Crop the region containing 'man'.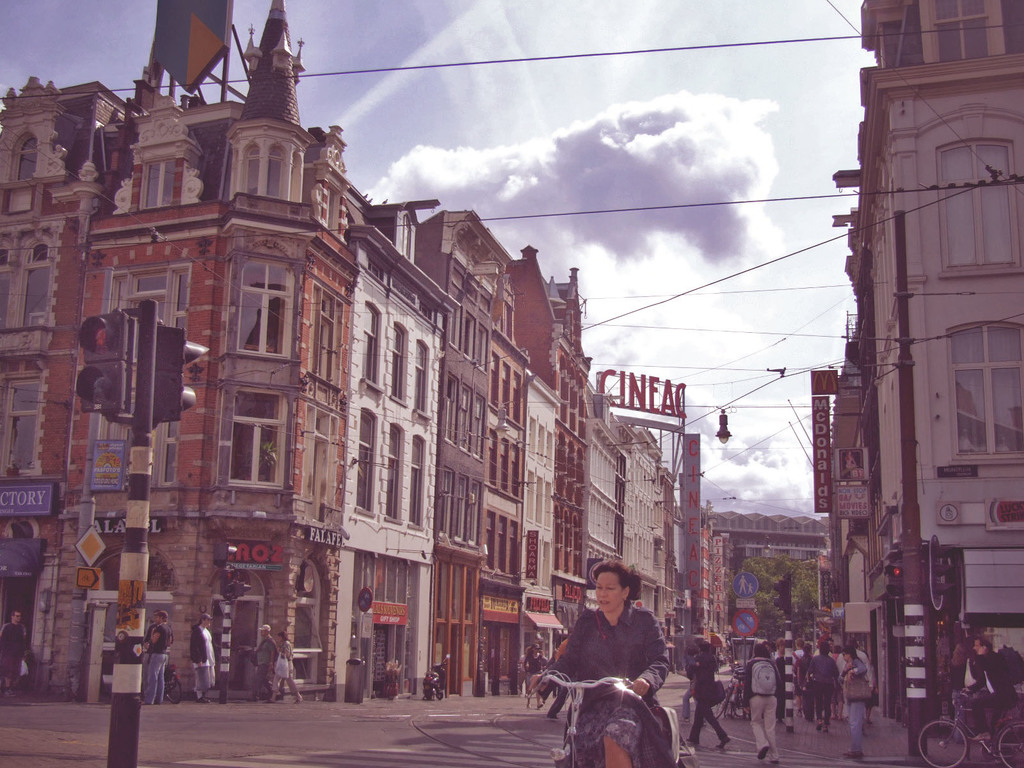
Crop region: l=190, t=616, r=212, b=698.
